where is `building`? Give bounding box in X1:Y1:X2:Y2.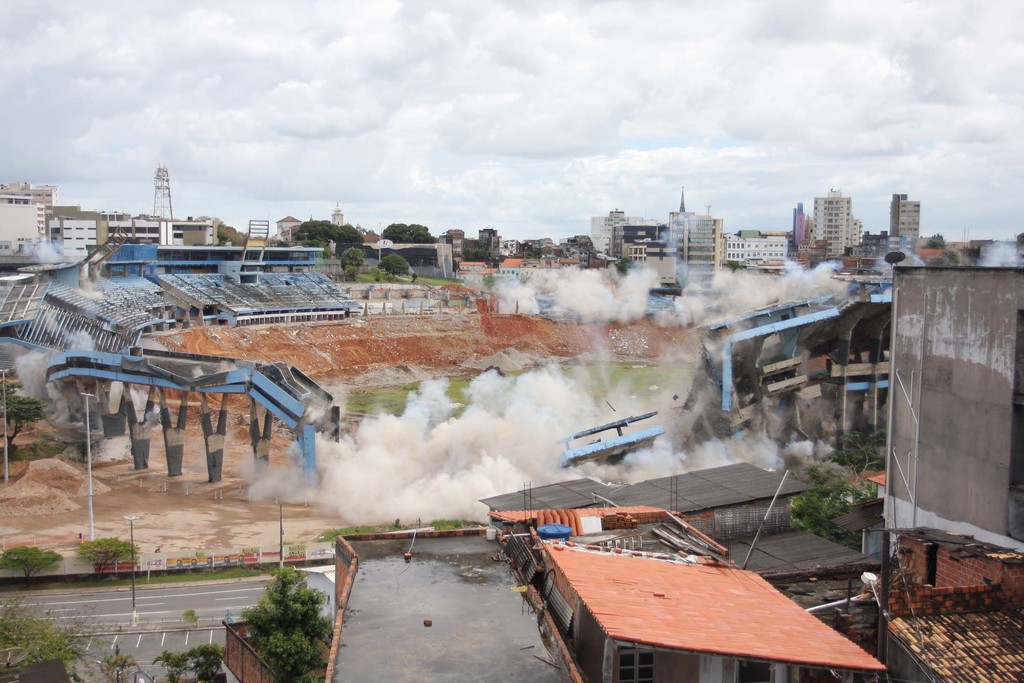
891:195:921:249.
